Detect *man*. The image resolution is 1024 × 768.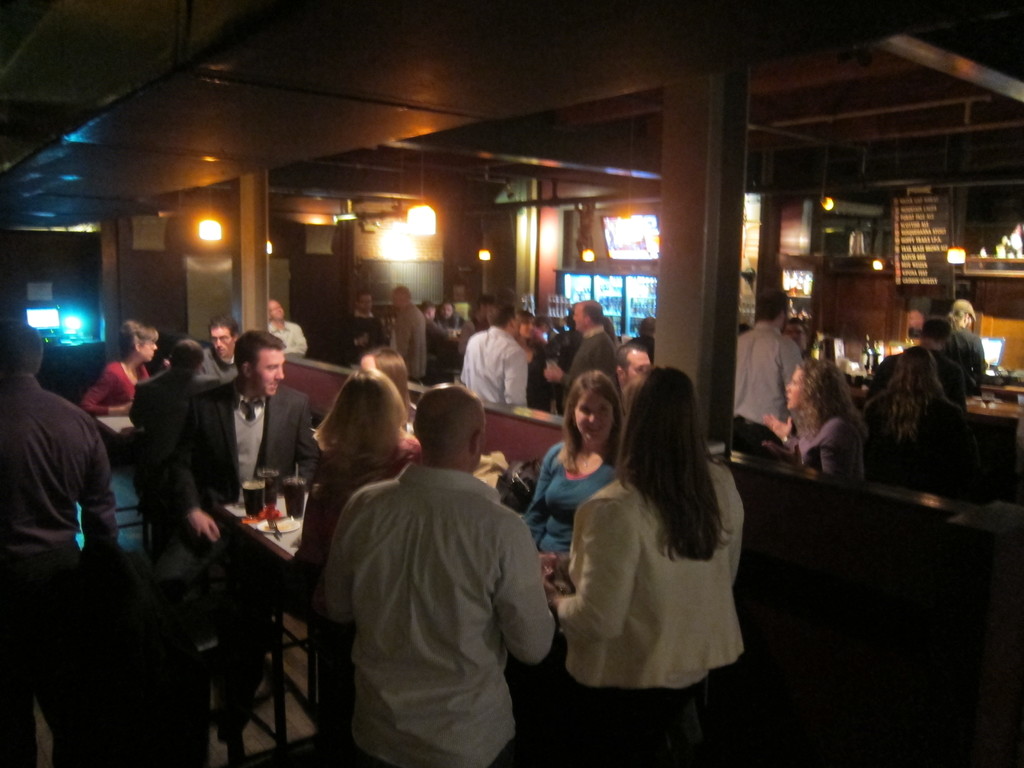
box=[545, 301, 621, 413].
